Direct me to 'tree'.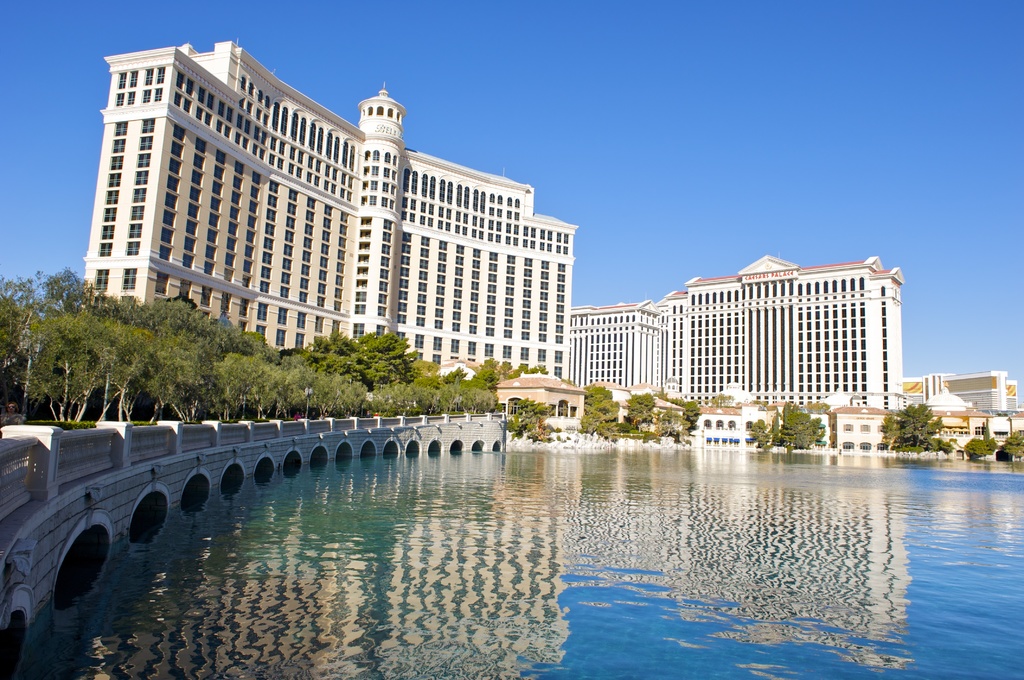
Direction: x1=23, y1=312, x2=111, y2=422.
